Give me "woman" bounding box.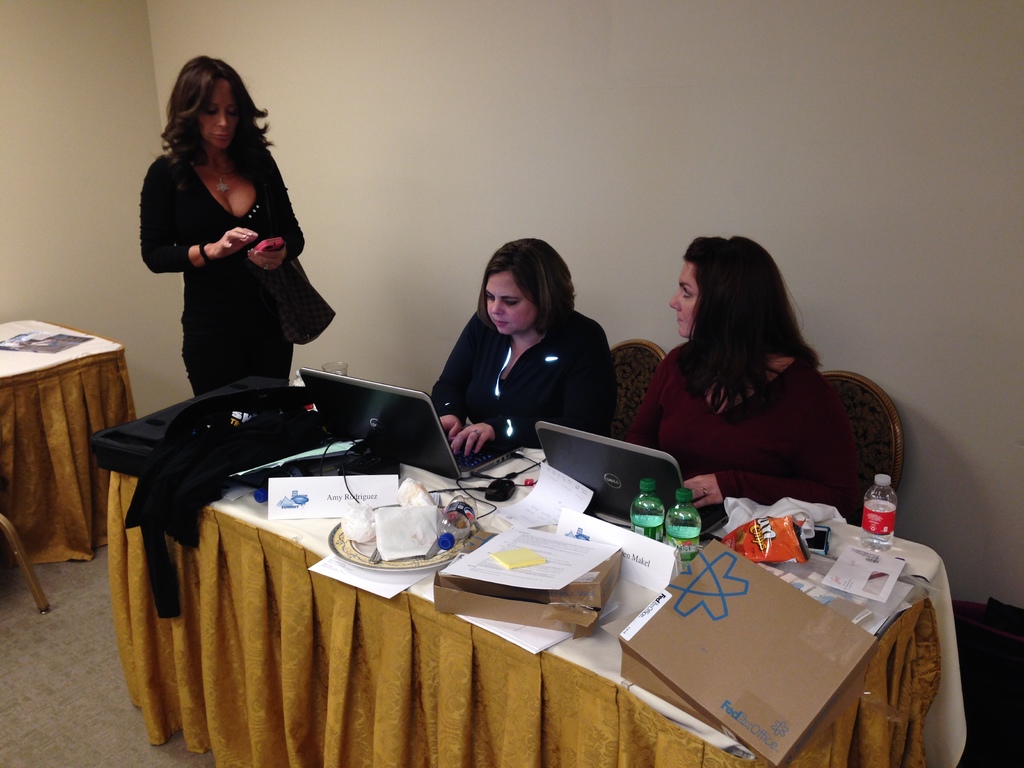
626,234,865,529.
